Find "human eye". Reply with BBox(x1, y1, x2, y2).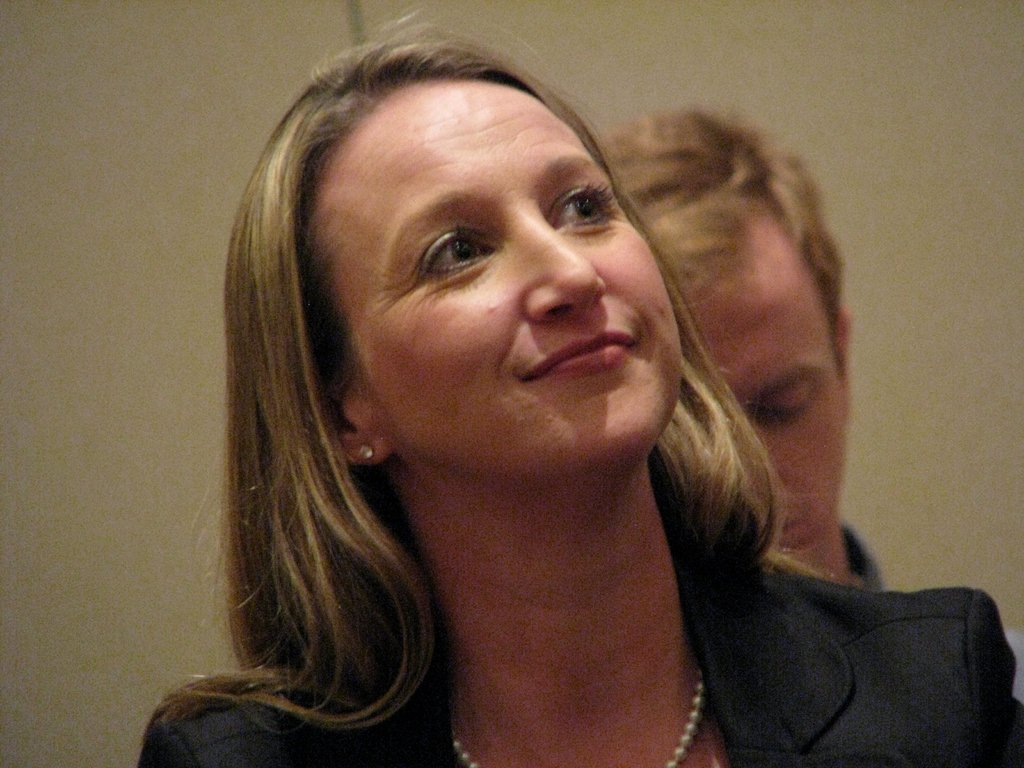
BBox(421, 228, 497, 286).
